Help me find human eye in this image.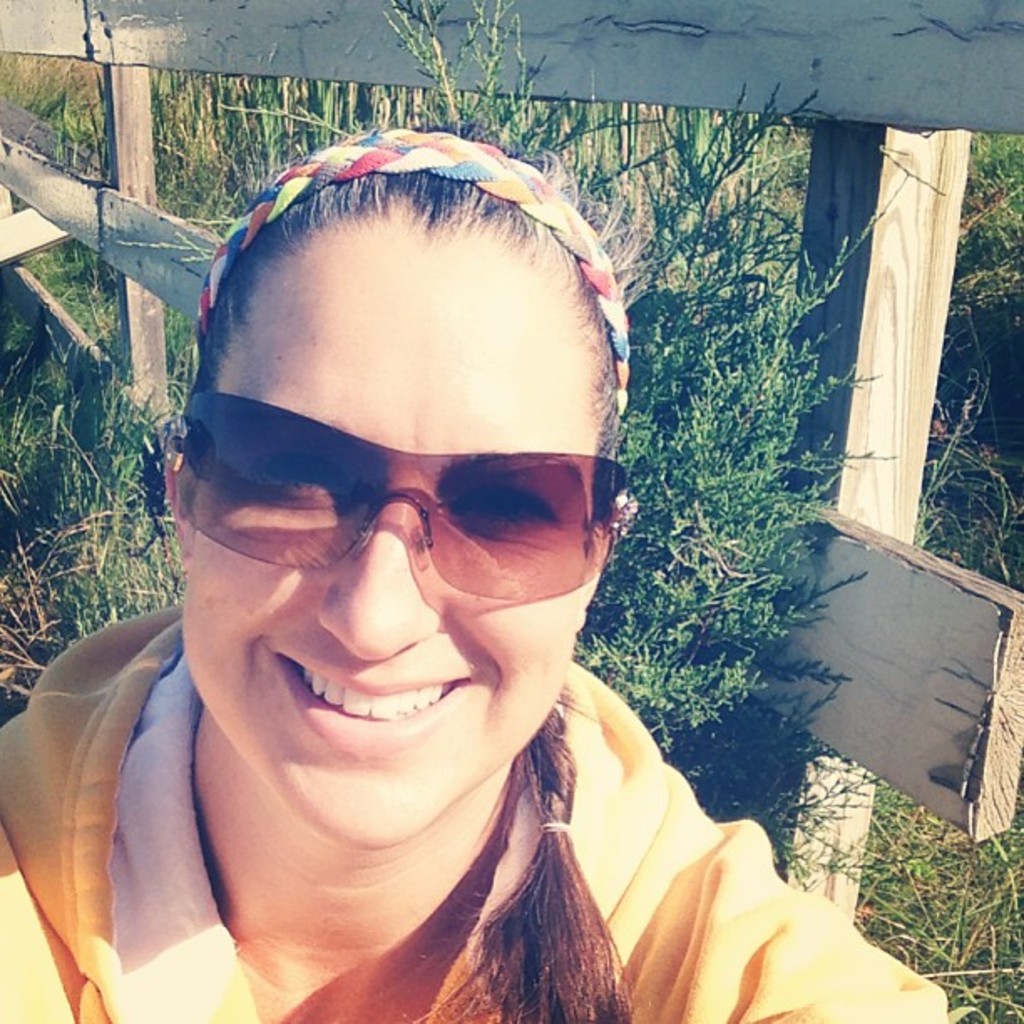
Found it: Rect(458, 482, 571, 527).
